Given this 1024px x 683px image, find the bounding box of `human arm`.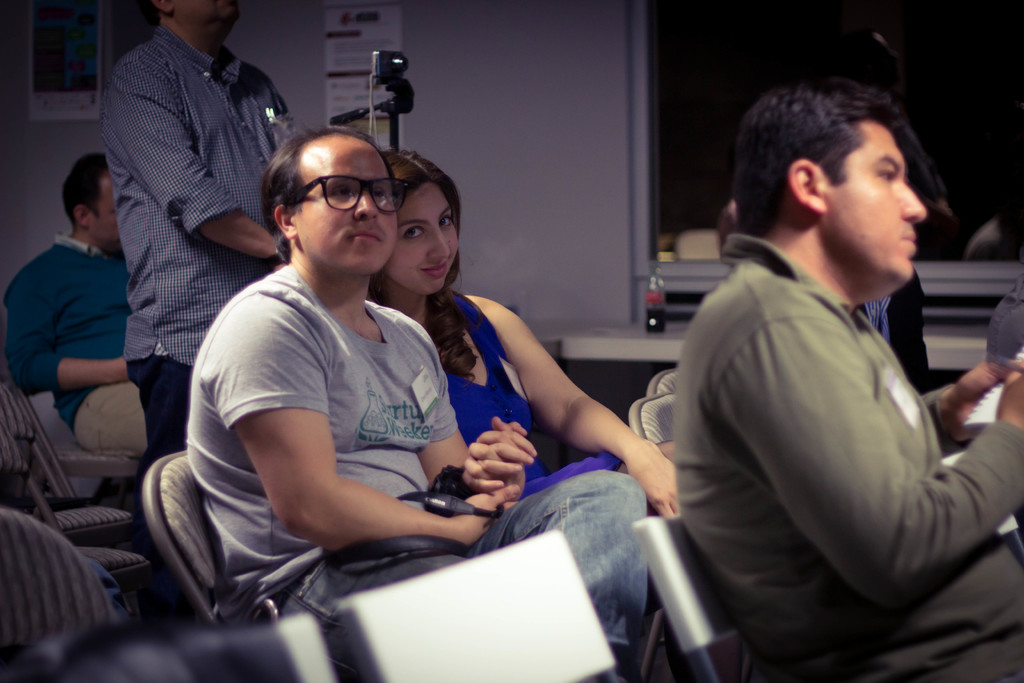
crop(228, 326, 518, 549).
